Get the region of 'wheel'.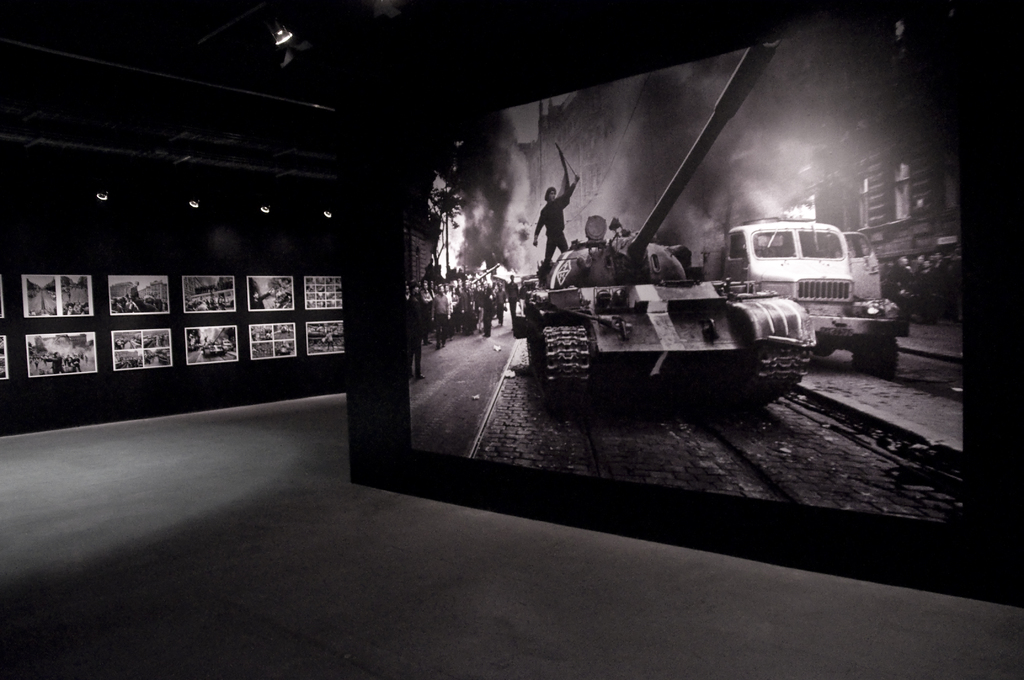
<region>814, 335, 837, 364</region>.
